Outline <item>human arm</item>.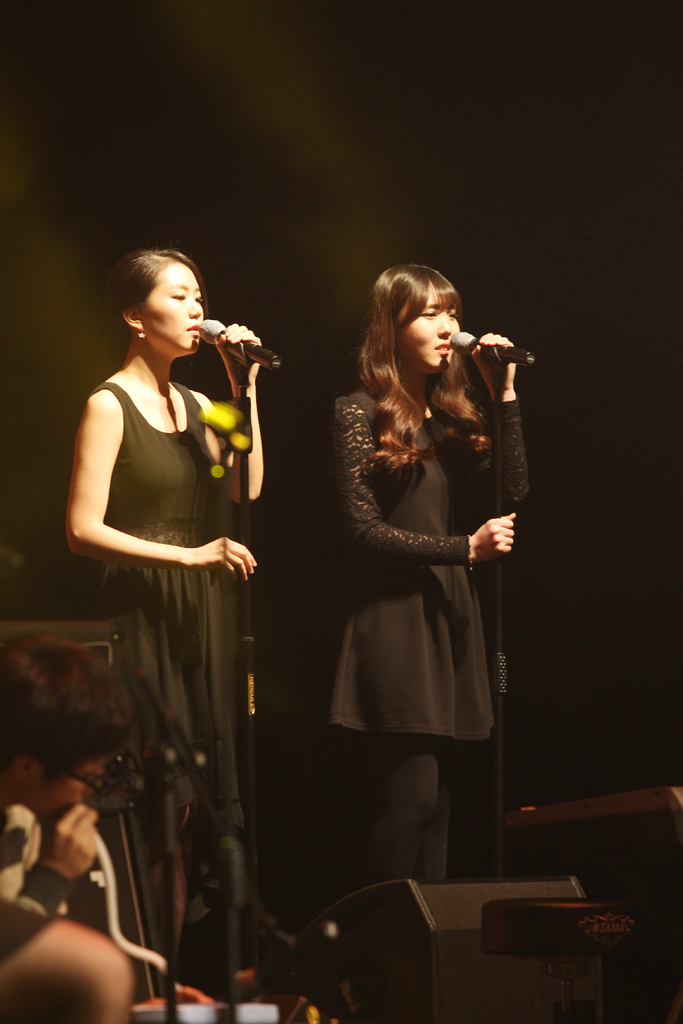
Outline: bbox=(197, 314, 272, 507).
